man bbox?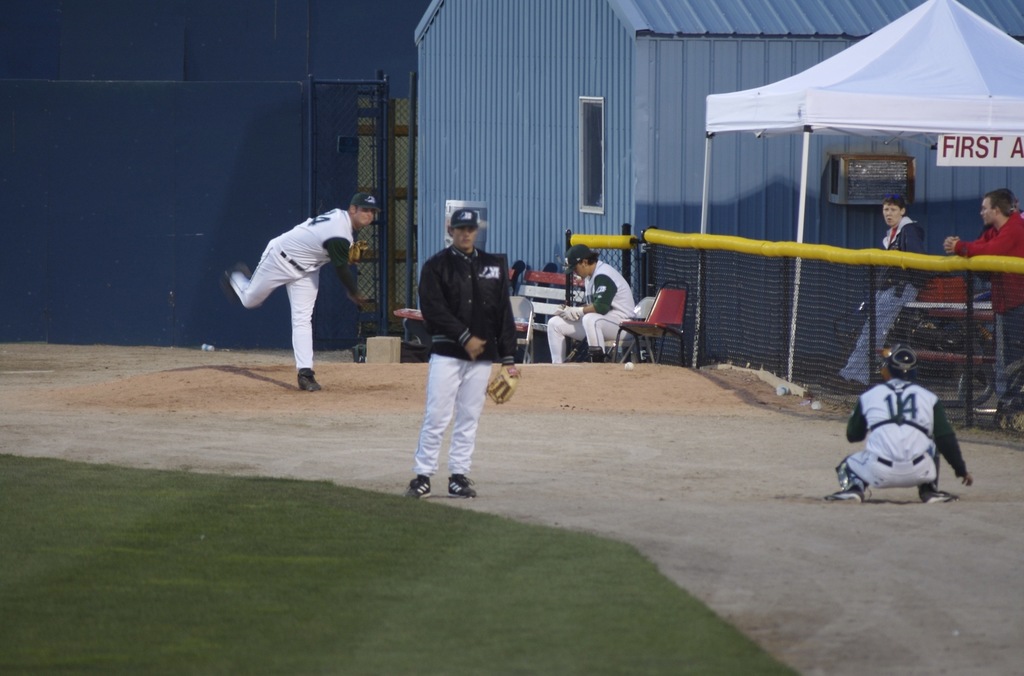
[224,195,374,395]
